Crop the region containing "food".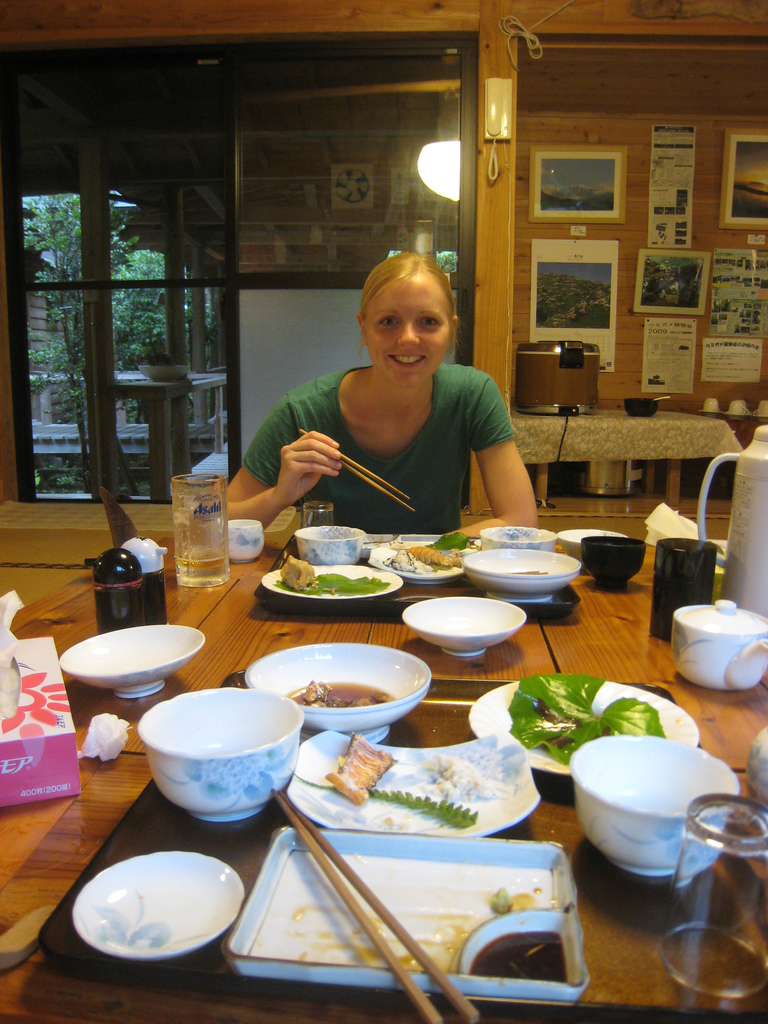
Crop region: 370, 541, 470, 576.
